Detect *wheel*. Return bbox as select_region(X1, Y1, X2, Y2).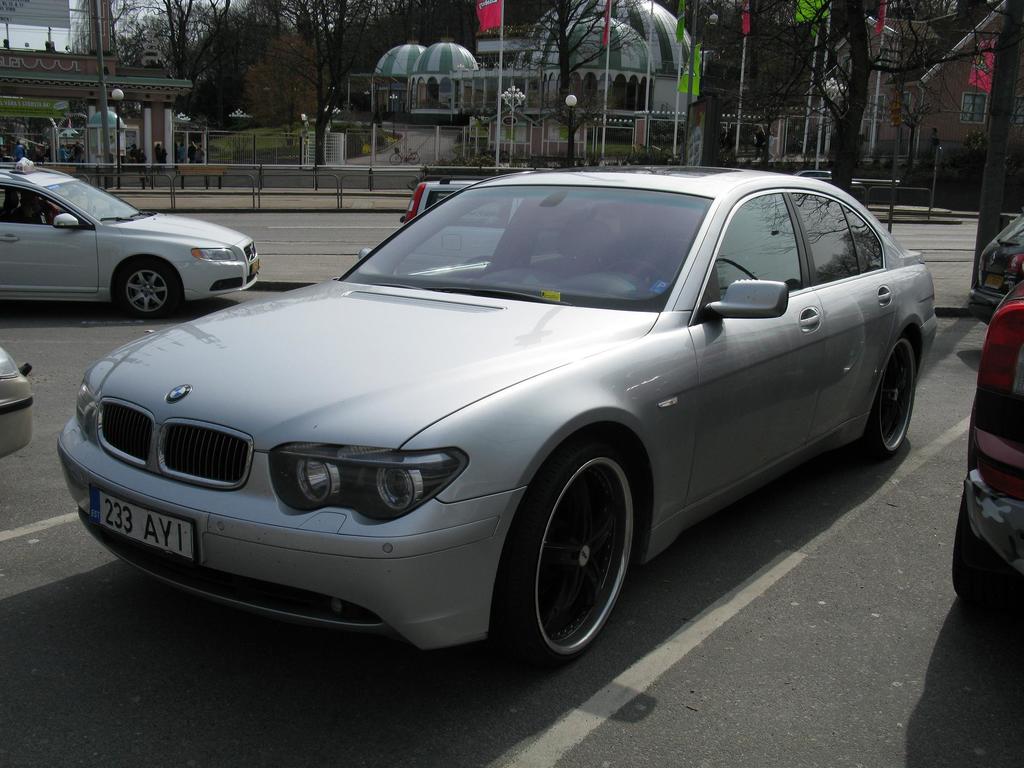
select_region(867, 335, 918, 452).
